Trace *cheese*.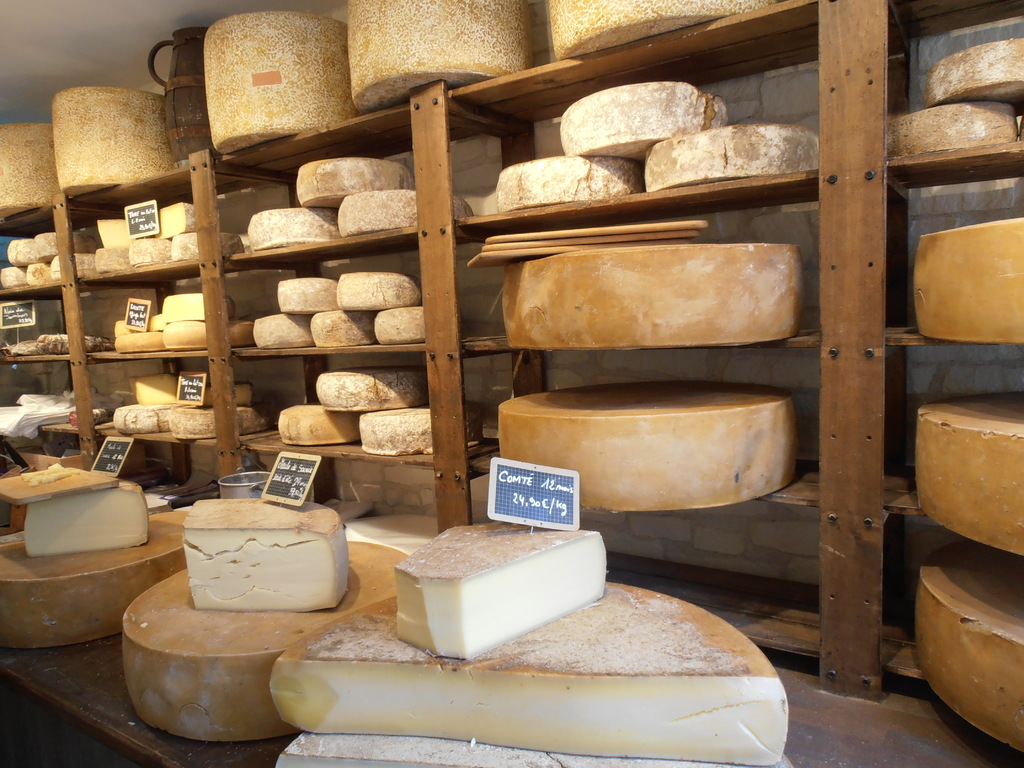
Traced to rect(502, 239, 805, 349).
